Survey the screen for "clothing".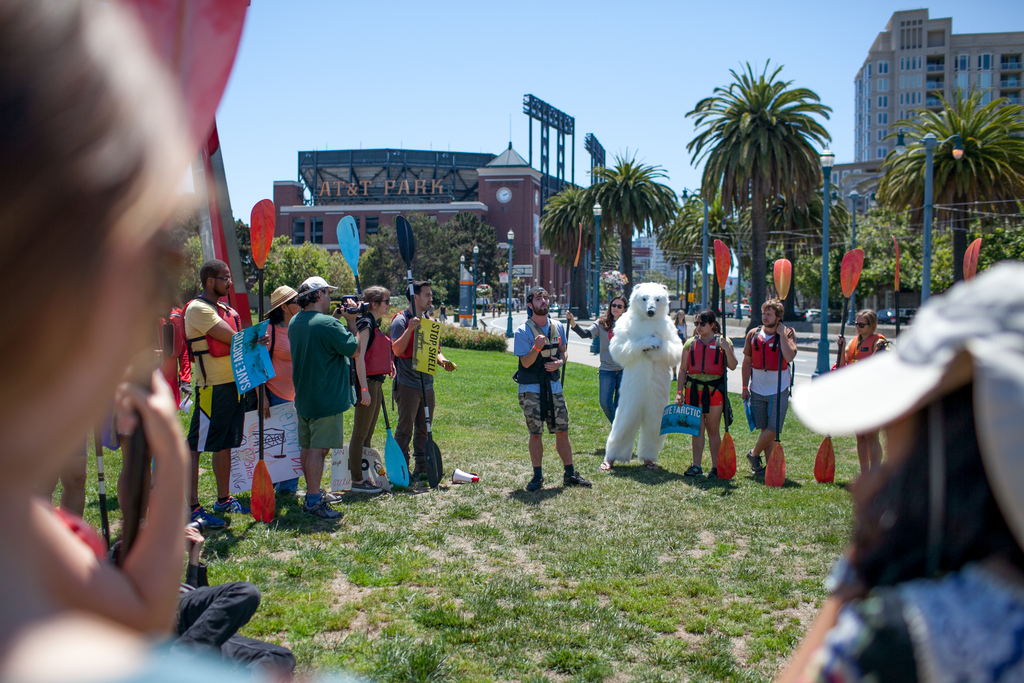
Survey found: left=302, top=304, right=353, bottom=454.
